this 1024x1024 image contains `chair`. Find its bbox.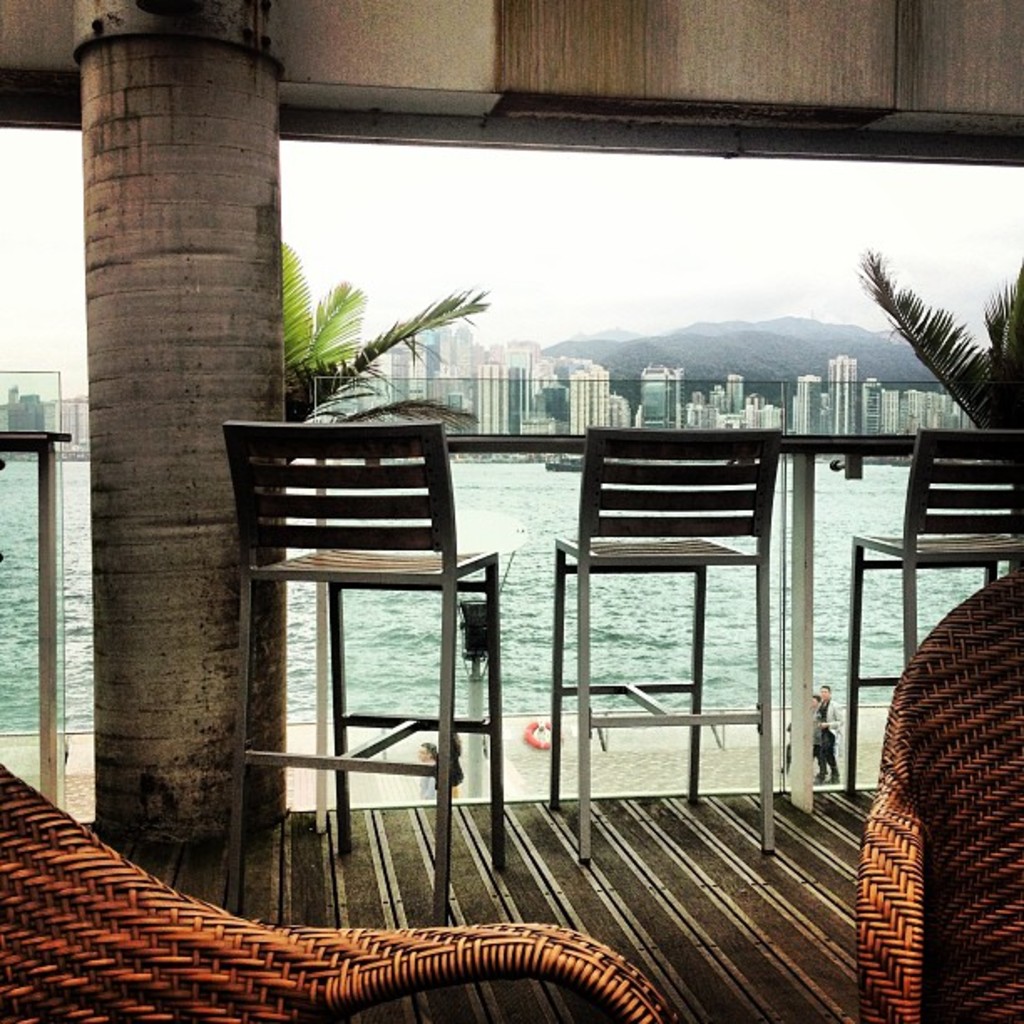
218 412 535 904.
